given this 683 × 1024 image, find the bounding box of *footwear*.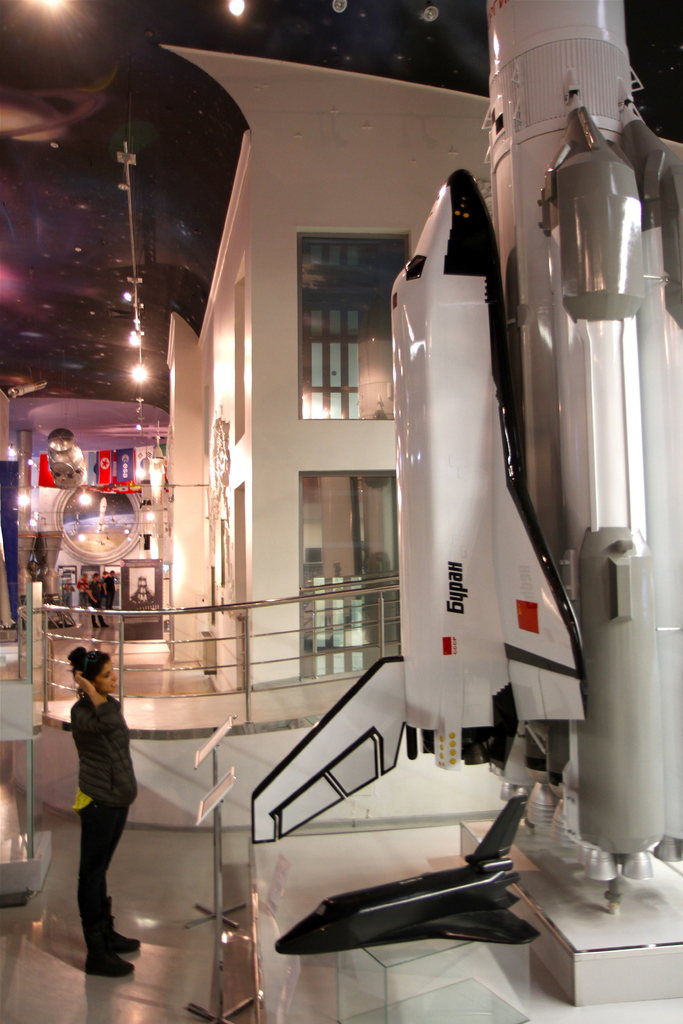
{"x1": 110, "y1": 931, "x2": 140, "y2": 952}.
